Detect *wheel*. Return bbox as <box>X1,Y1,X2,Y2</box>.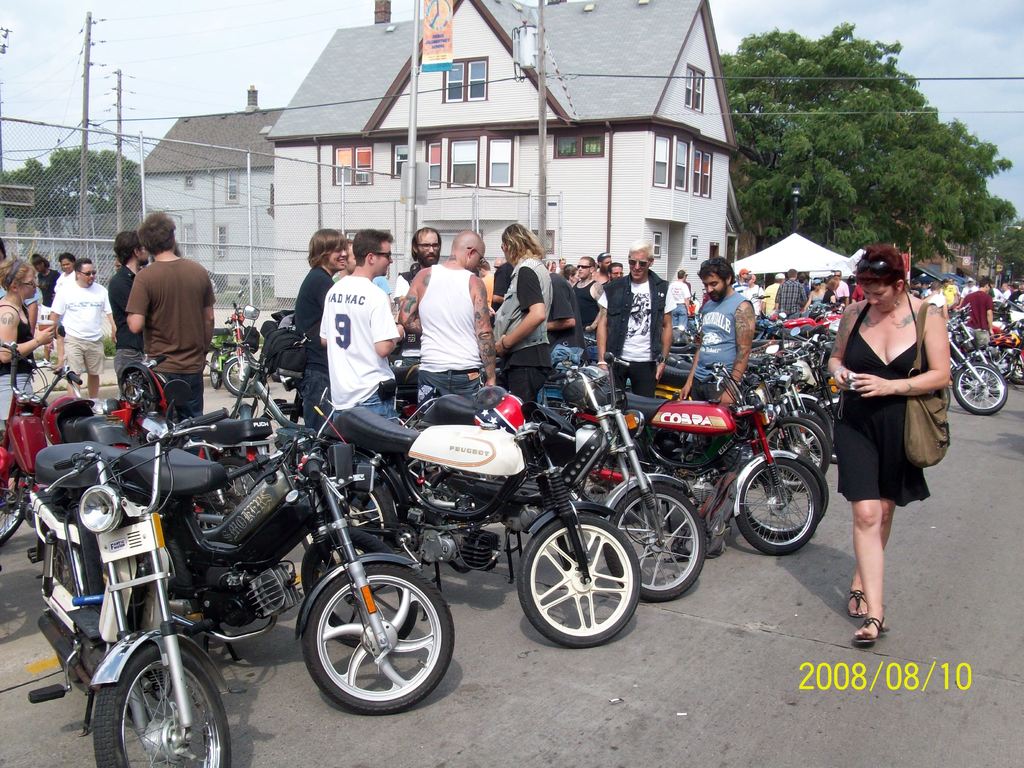
<box>198,456,262,527</box>.
